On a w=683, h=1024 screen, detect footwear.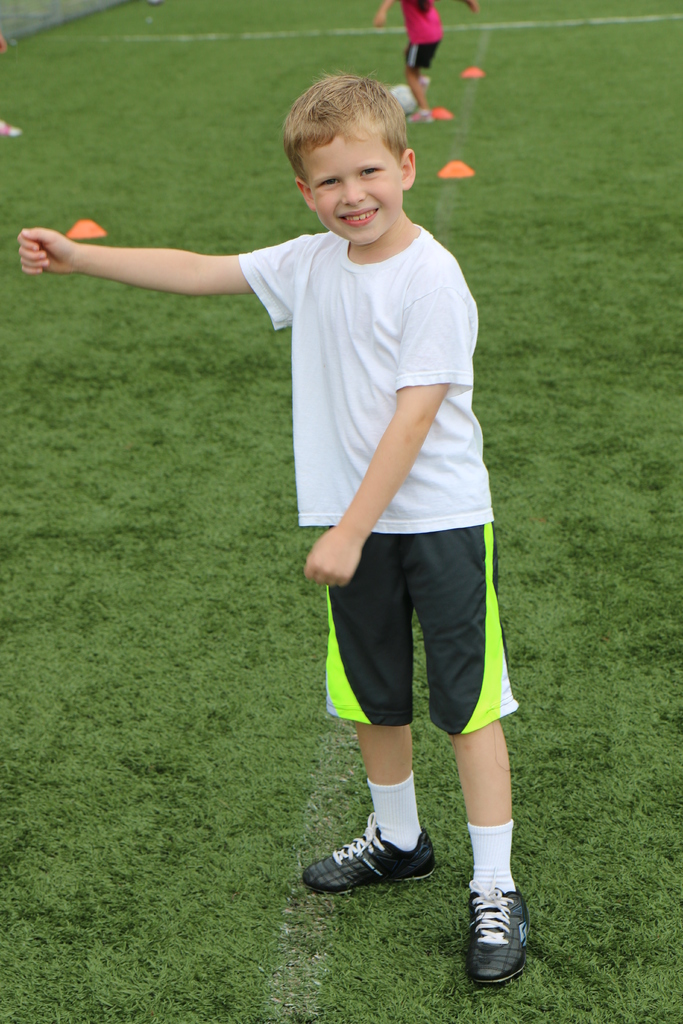
404:111:429:127.
